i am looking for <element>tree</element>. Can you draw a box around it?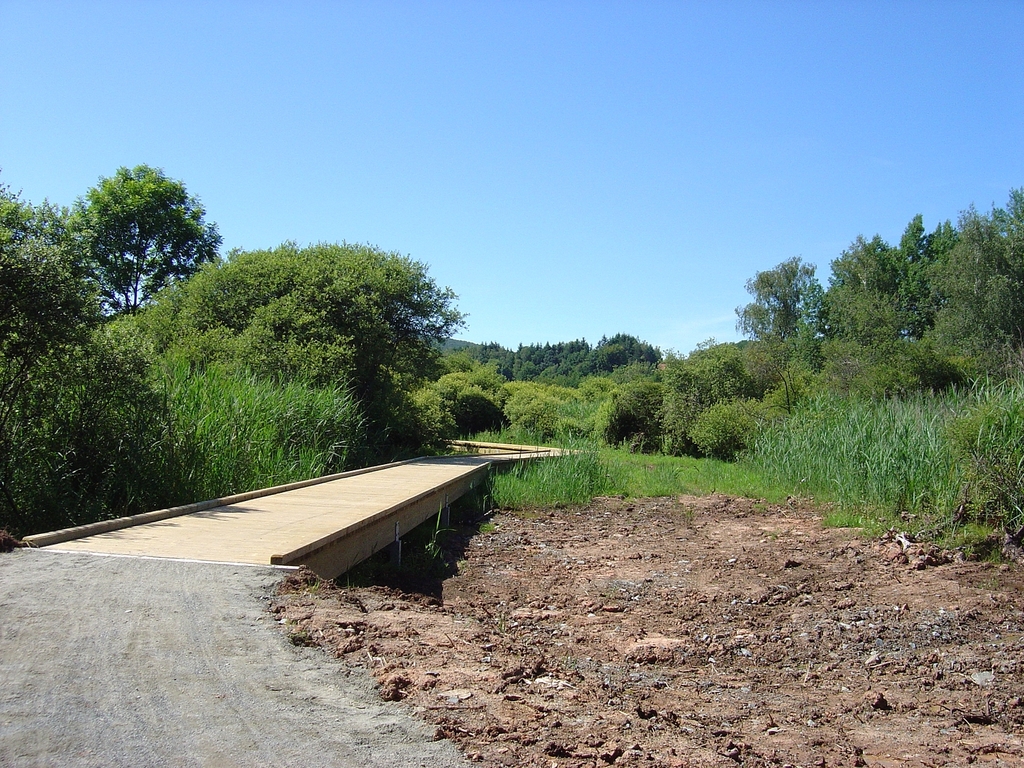
Sure, the bounding box is [66, 150, 216, 341].
